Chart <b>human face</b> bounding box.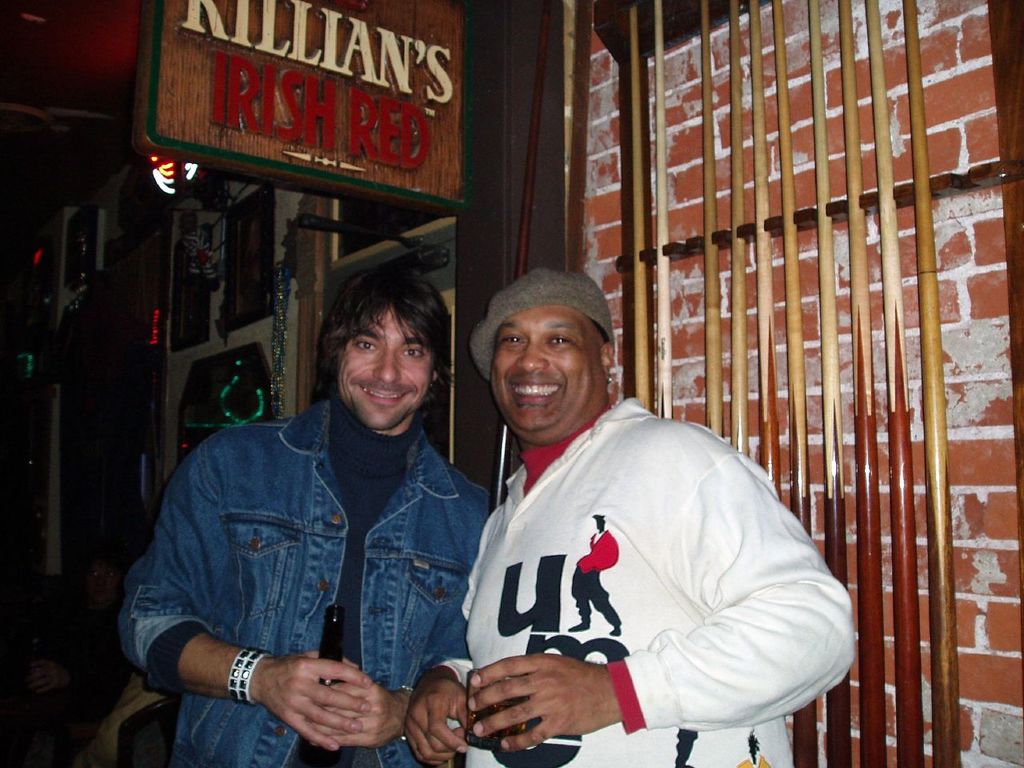
Charted: select_region(334, 310, 434, 429).
